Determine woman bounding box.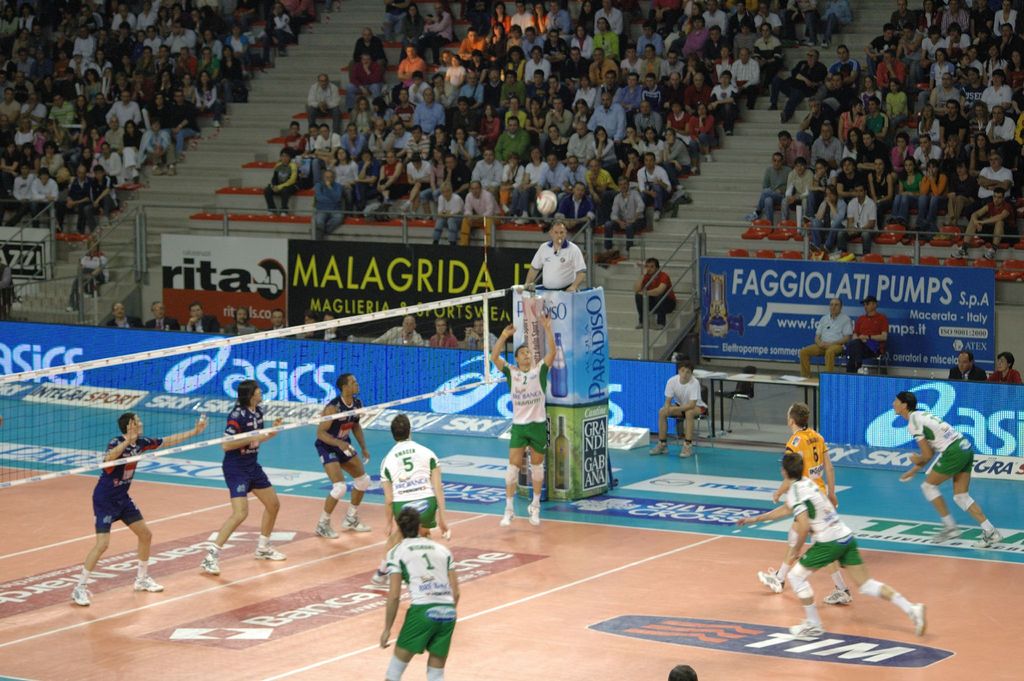
Determined: bbox=(52, 49, 69, 81).
